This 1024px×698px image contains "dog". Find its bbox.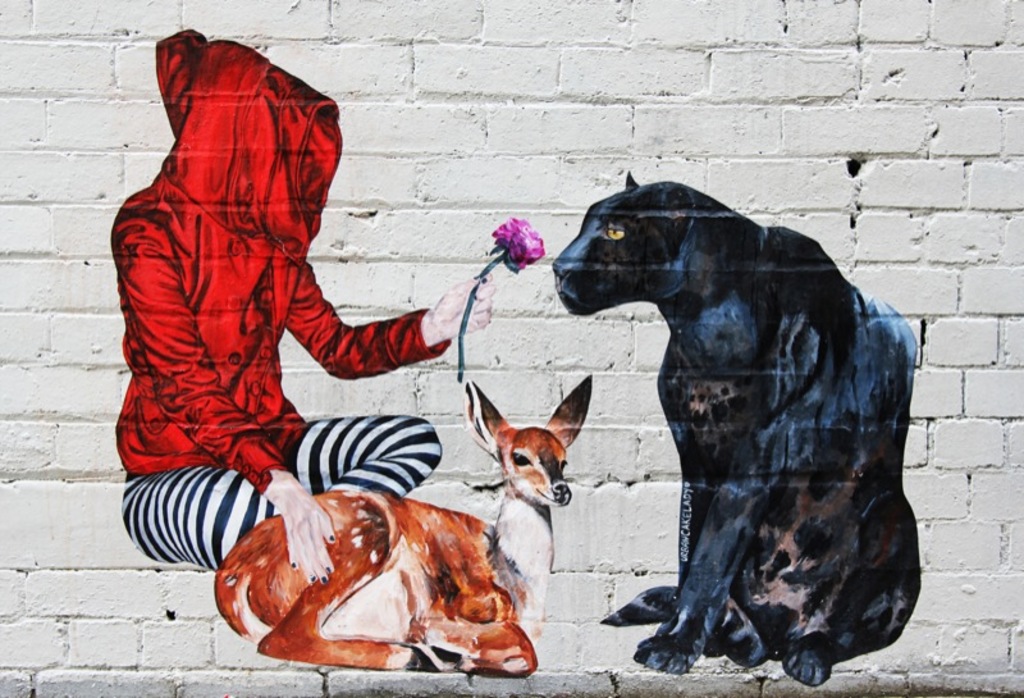
(541, 169, 933, 686).
